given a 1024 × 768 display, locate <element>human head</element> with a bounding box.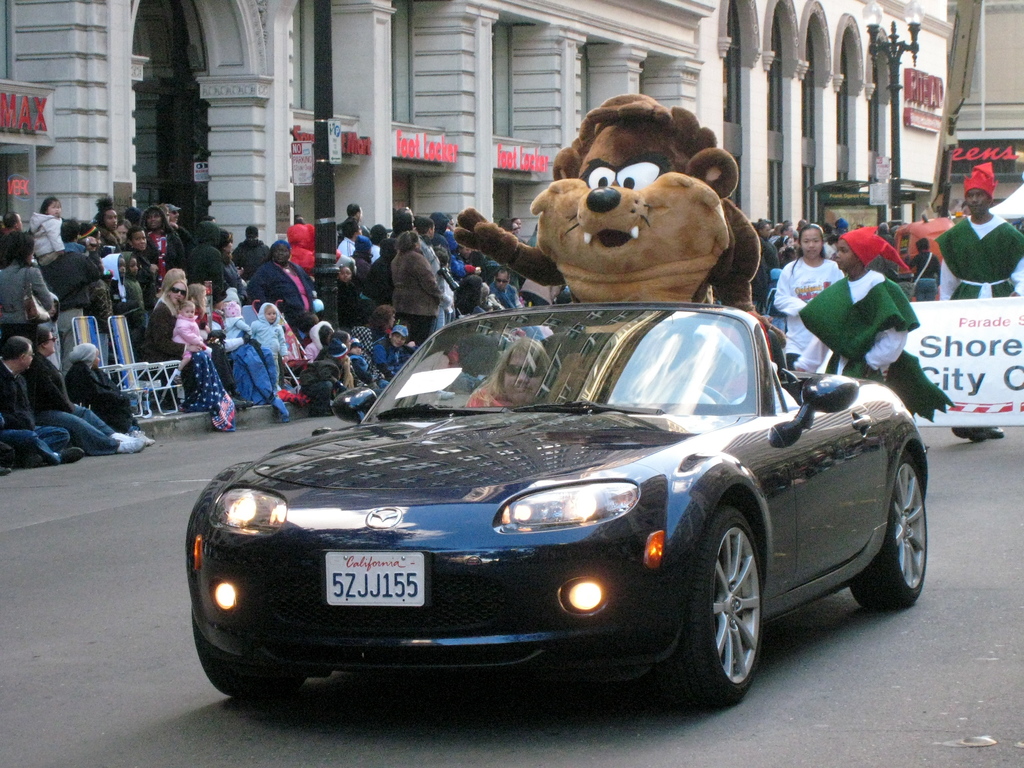
Located: [83,221,98,240].
